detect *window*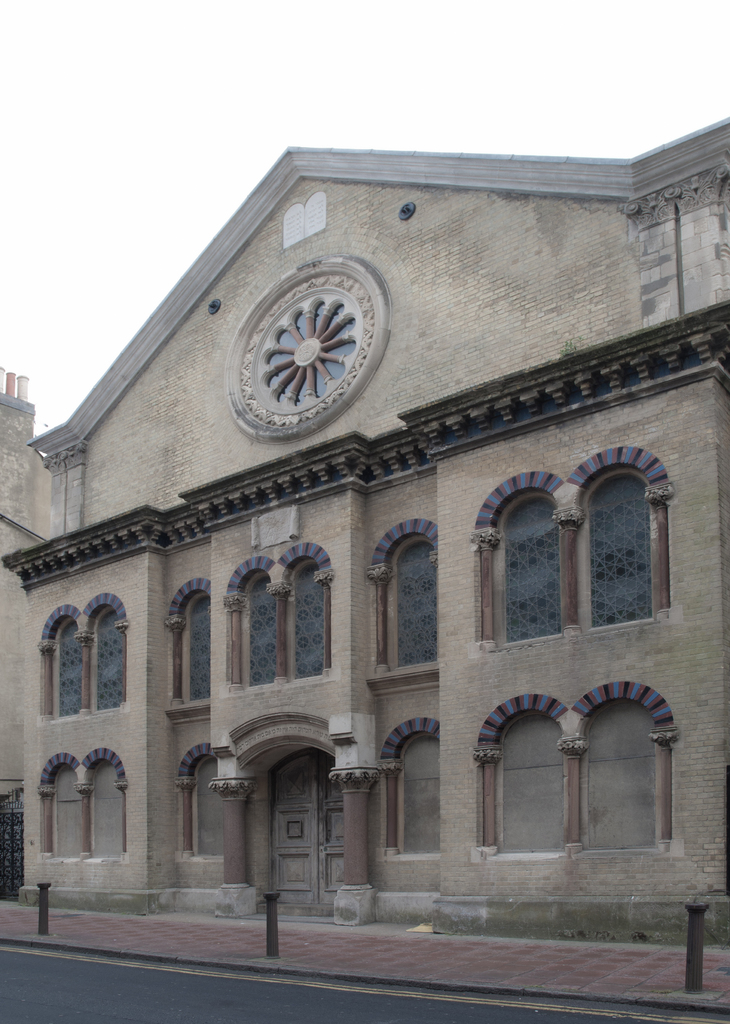
x1=78 y1=605 x2=127 y2=710
